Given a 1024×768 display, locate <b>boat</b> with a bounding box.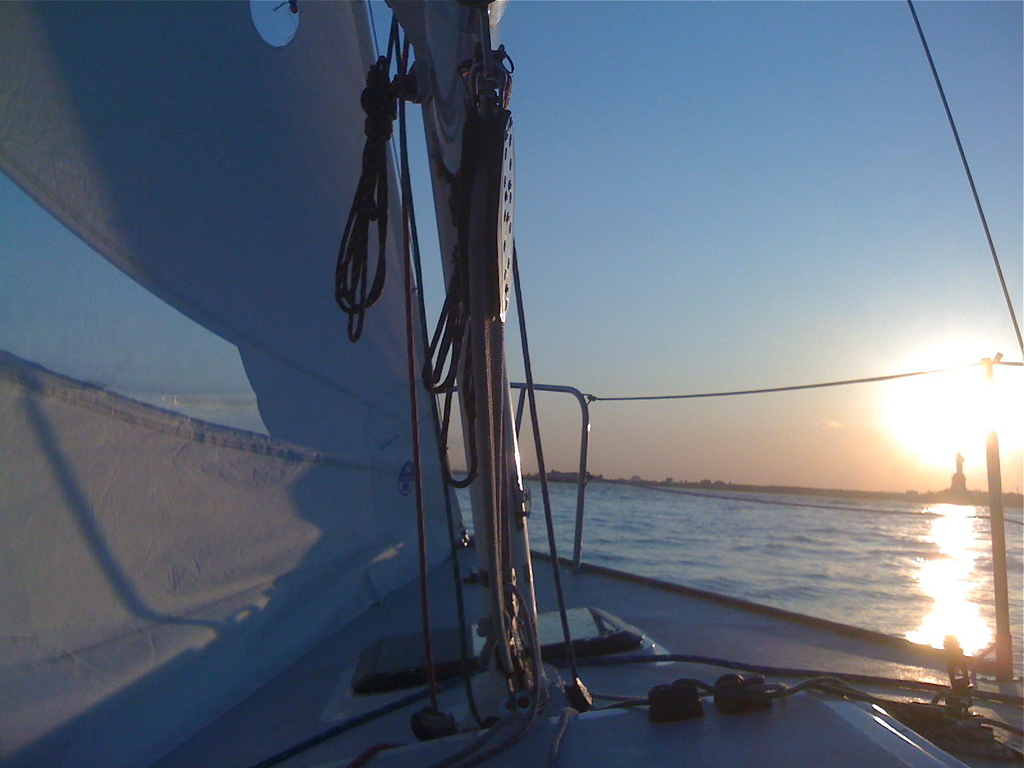
Located: <region>0, 0, 1023, 767</region>.
